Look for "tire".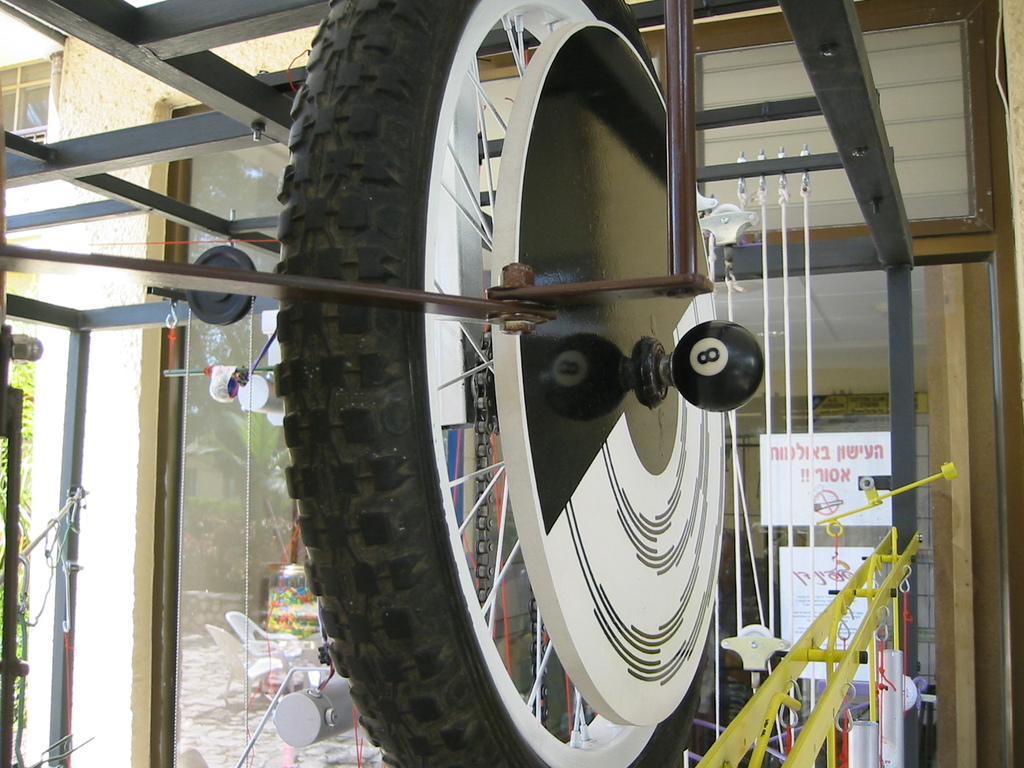
Found: BBox(264, 0, 723, 767).
